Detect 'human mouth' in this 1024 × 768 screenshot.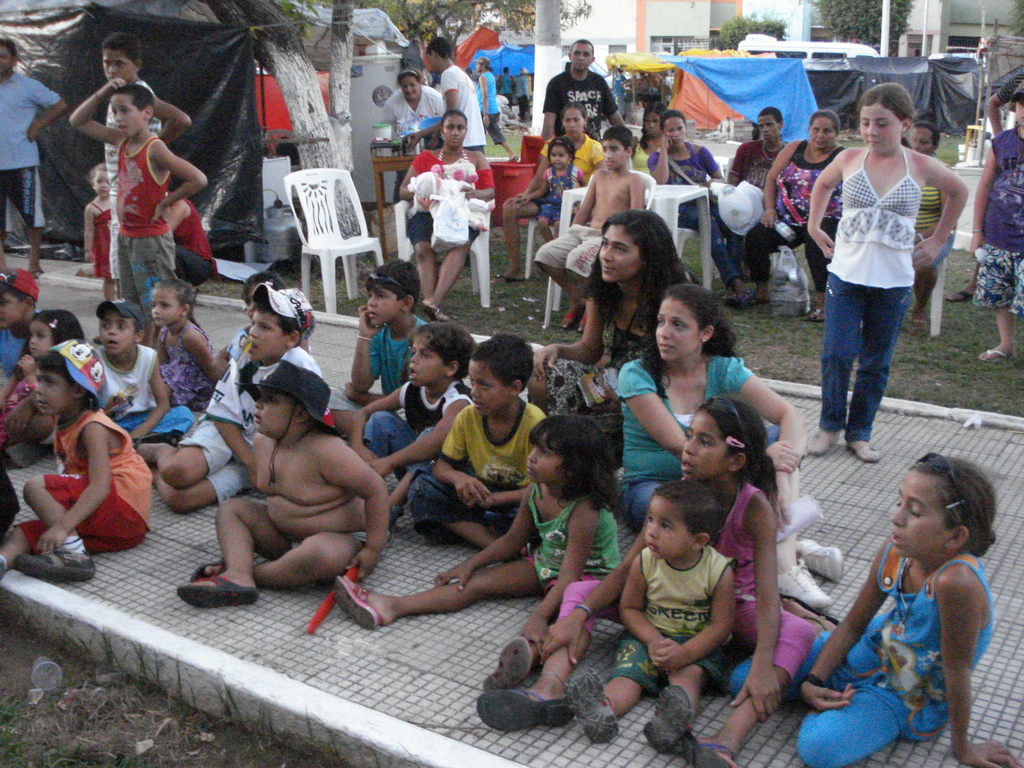
Detection: [370,309,376,317].
